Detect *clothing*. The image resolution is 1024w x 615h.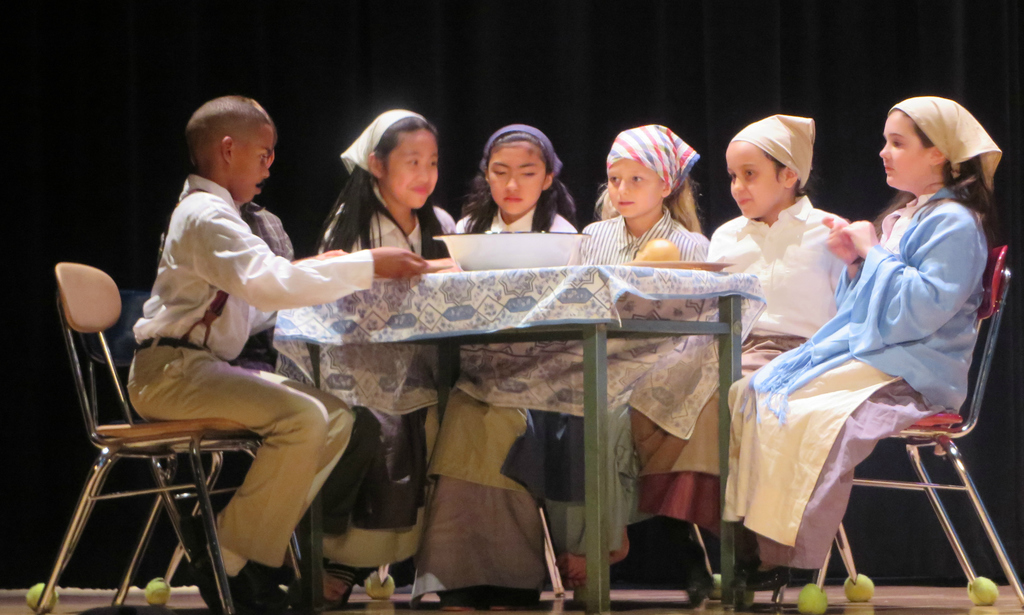
(577,218,711,551).
